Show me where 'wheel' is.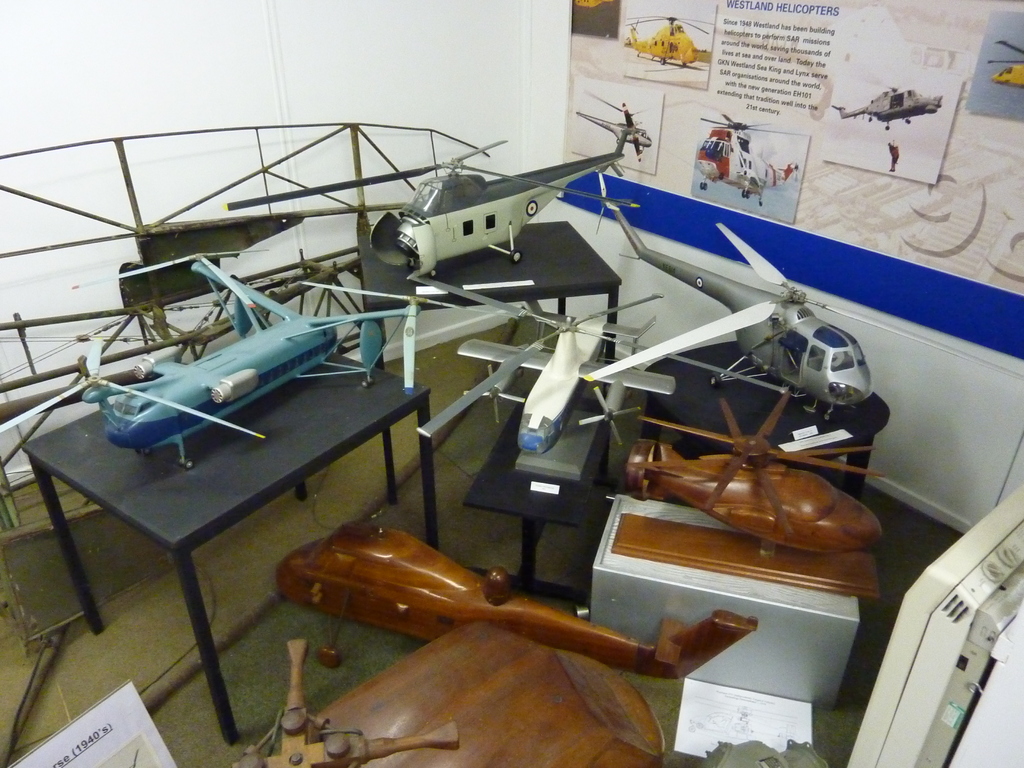
'wheel' is at crop(739, 188, 742, 196).
